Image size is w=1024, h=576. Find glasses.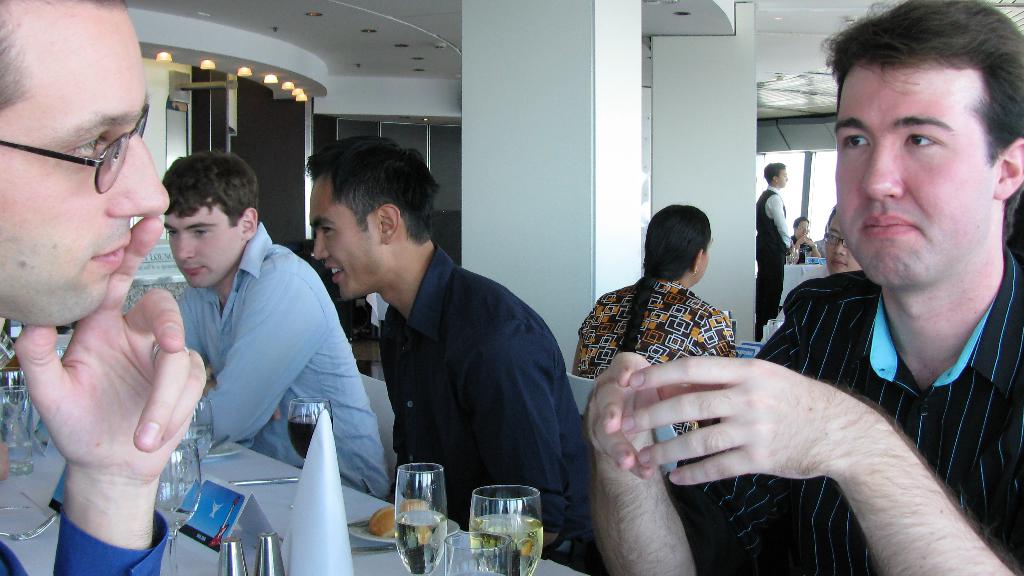
(0, 98, 150, 193).
